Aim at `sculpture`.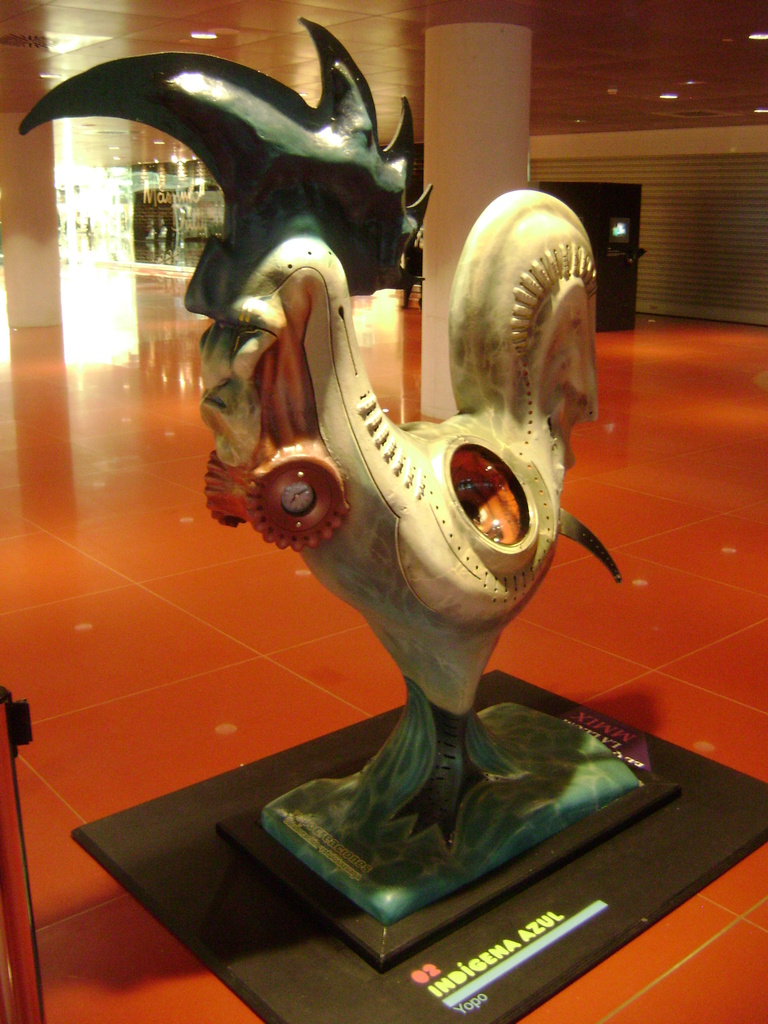
Aimed at 17, 13, 644, 929.
